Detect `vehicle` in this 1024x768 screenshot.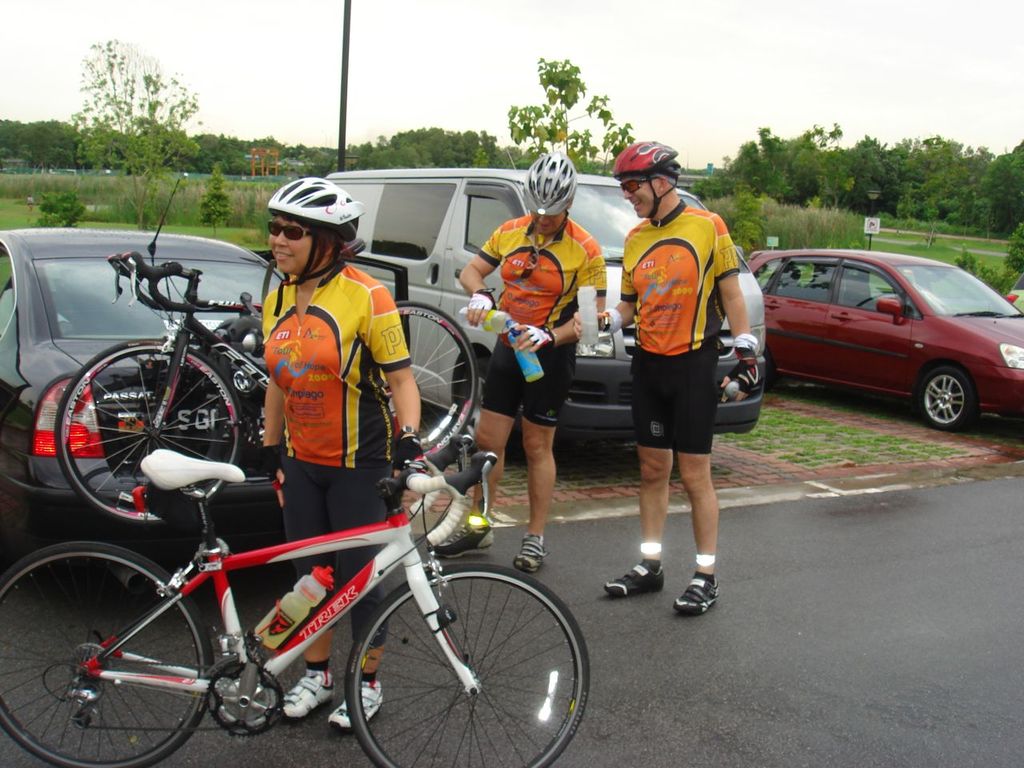
Detection: 53/253/478/526.
